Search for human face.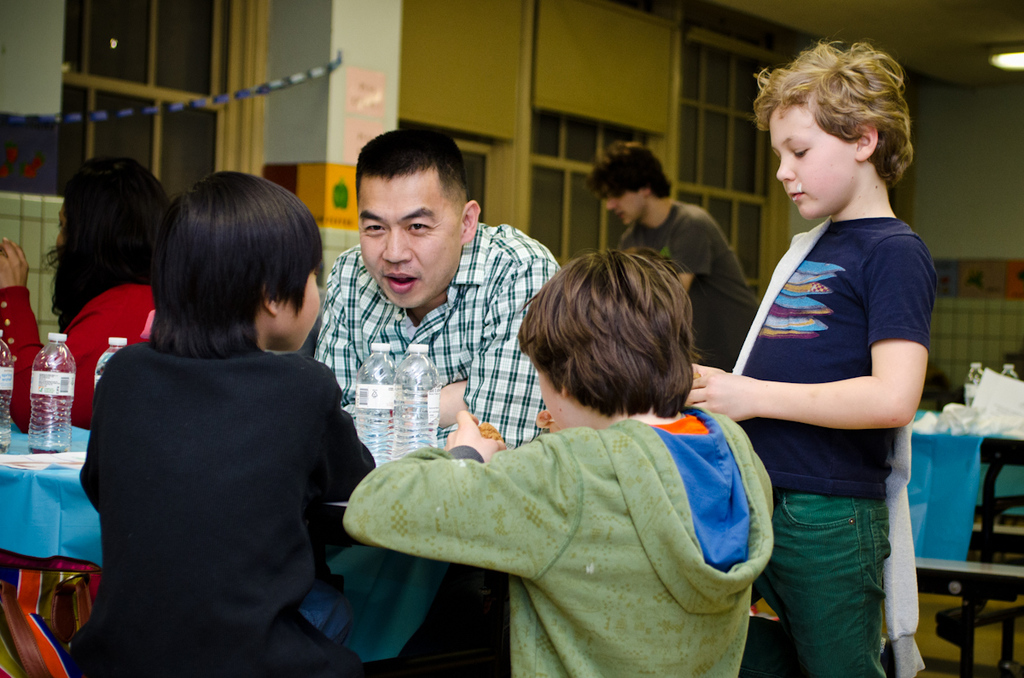
Found at box(603, 180, 644, 226).
